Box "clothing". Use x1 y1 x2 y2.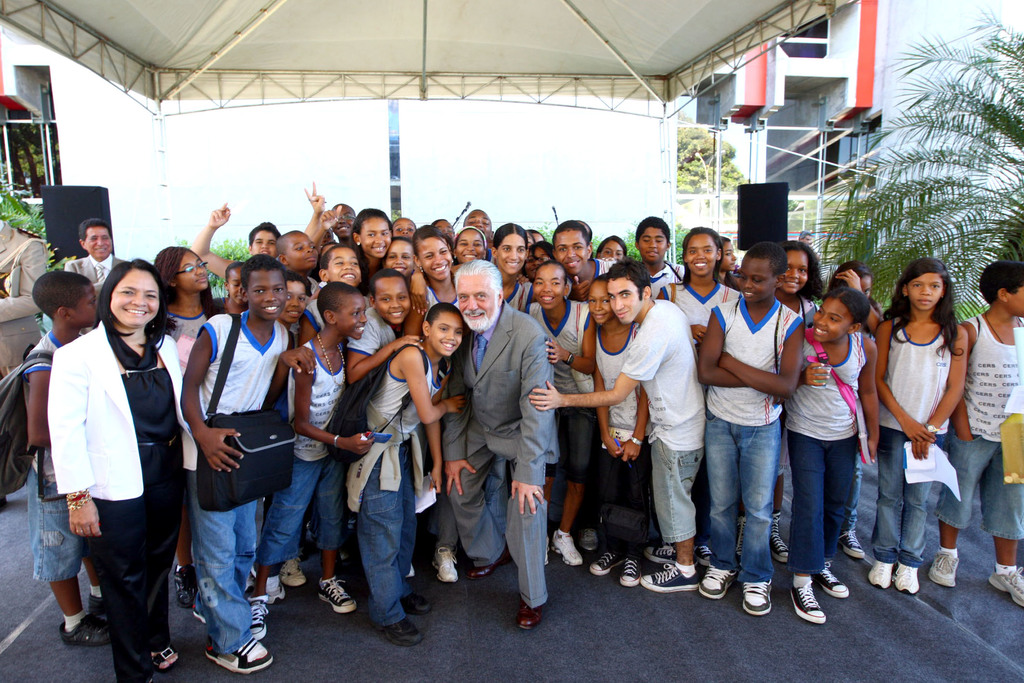
568 302 666 566.
